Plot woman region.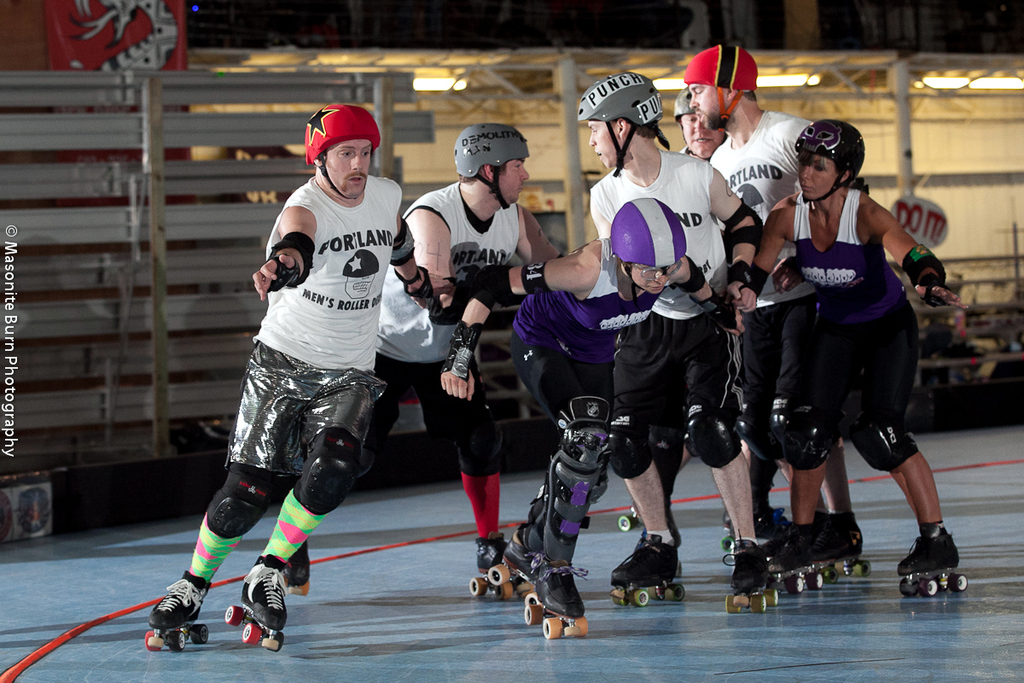
Plotted at bbox(748, 103, 940, 612).
